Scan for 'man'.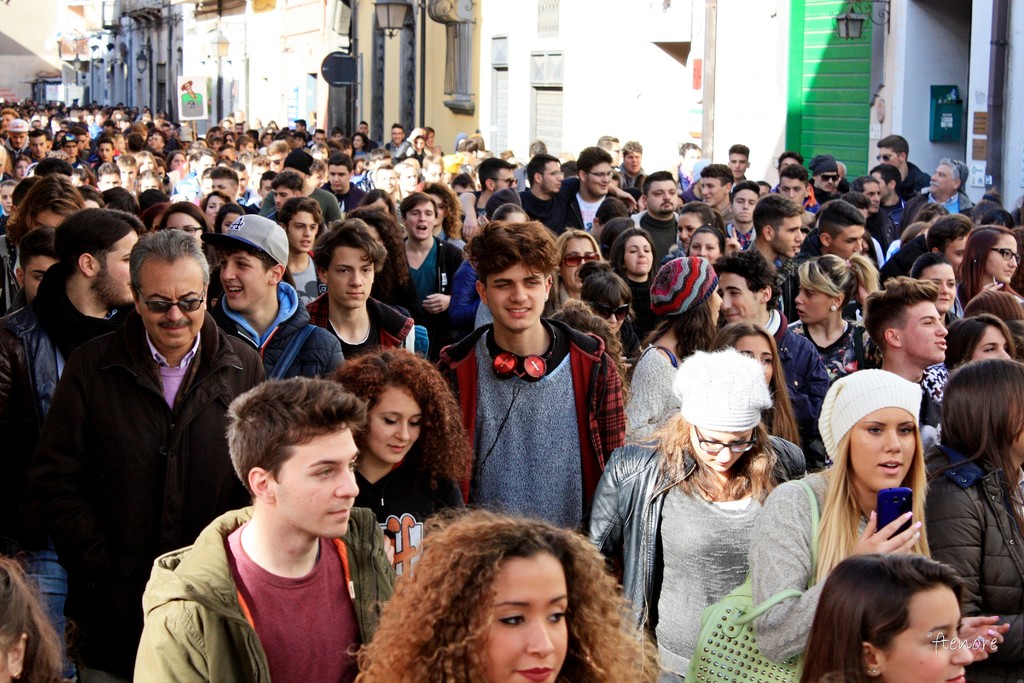
Scan result: (left=555, top=148, right=630, bottom=244).
